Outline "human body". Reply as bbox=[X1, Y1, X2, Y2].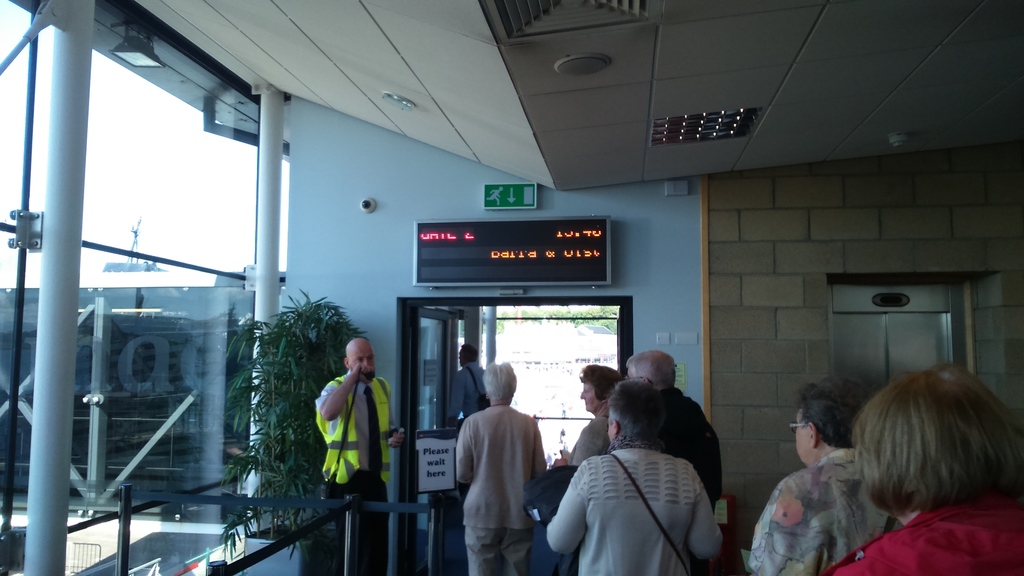
bbox=[456, 370, 542, 575].
